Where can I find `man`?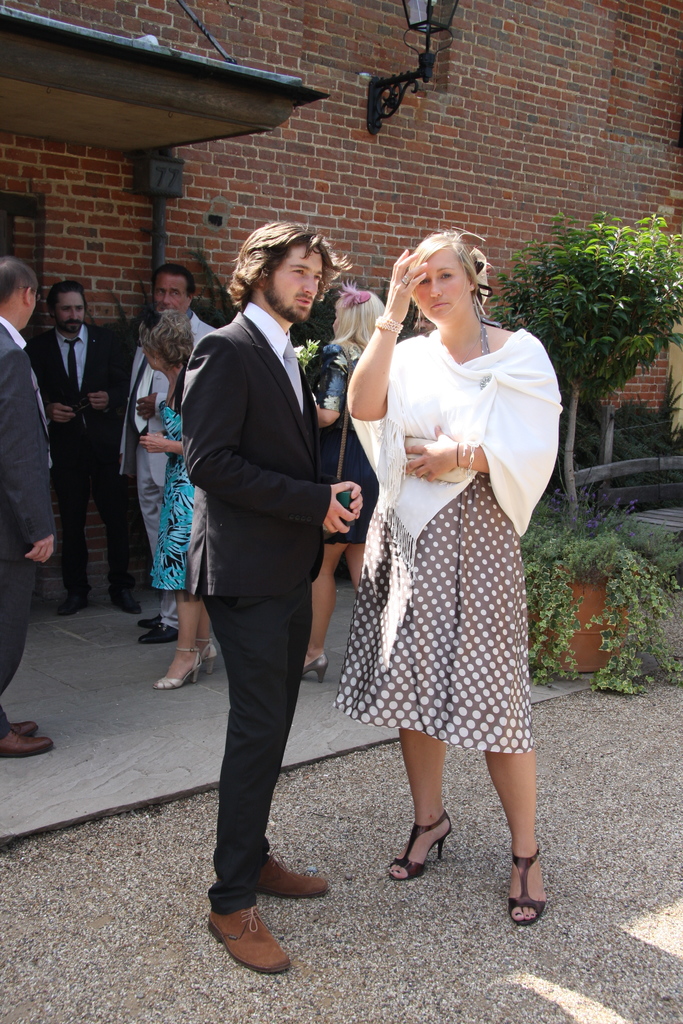
You can find it at <bbox>31, 281, 143, 619</bbox>.
